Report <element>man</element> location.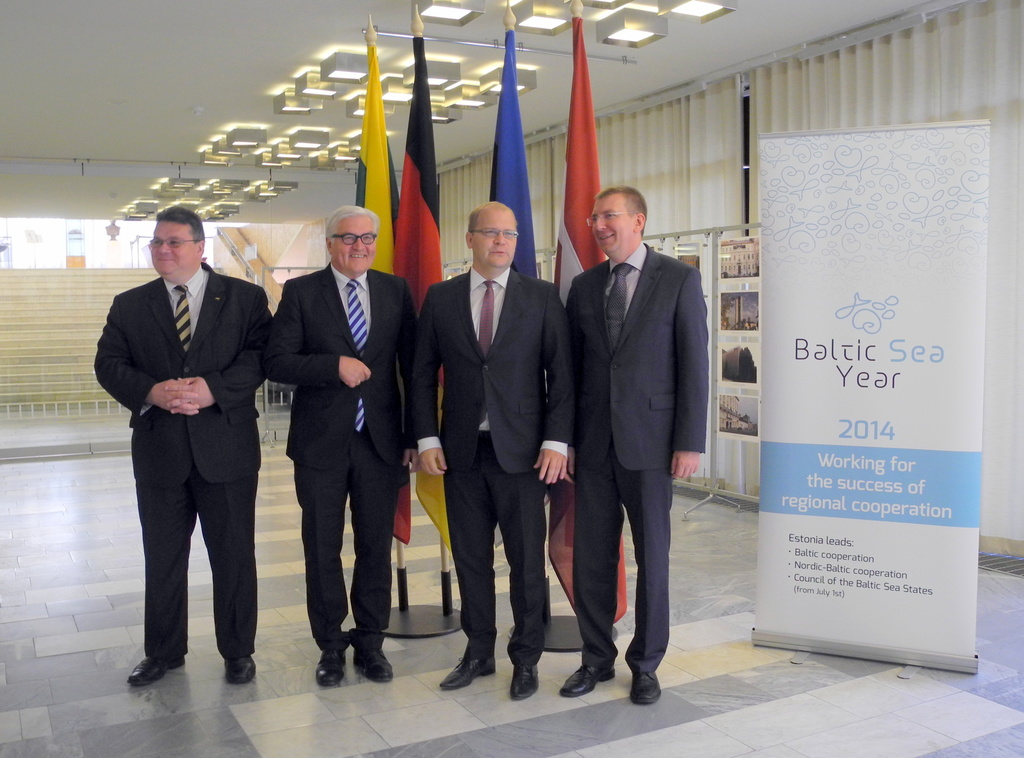
Report: (555,145,719,716).
